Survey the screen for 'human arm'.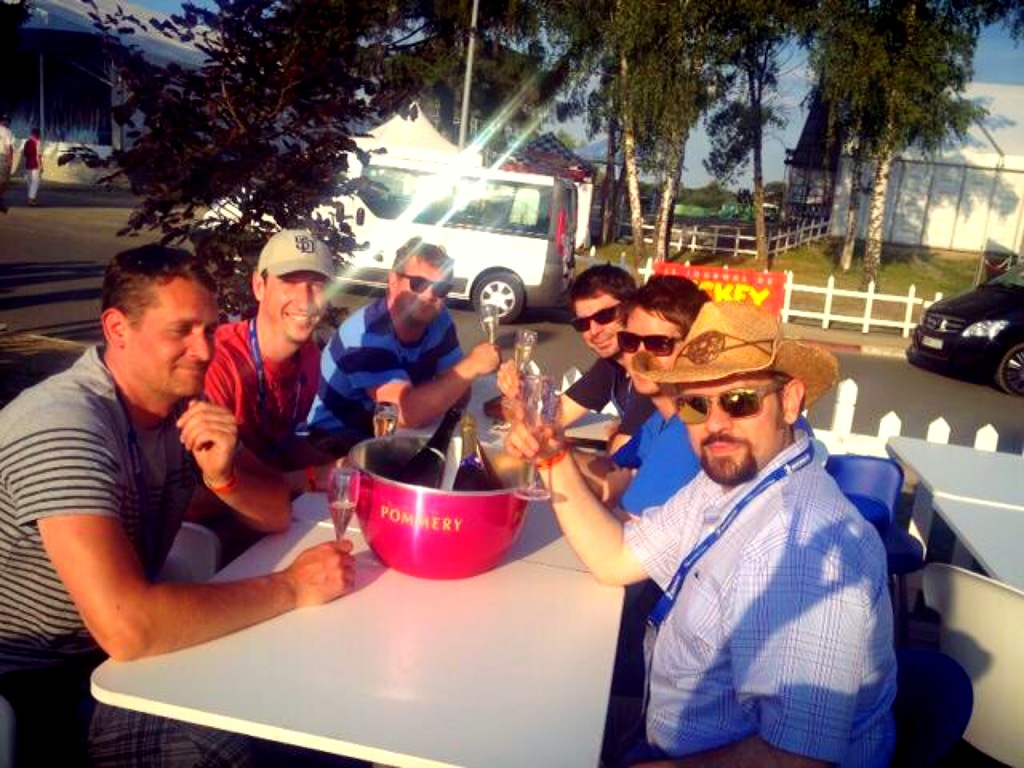
Survey found: bbox=[167, 389, 297, 537].
